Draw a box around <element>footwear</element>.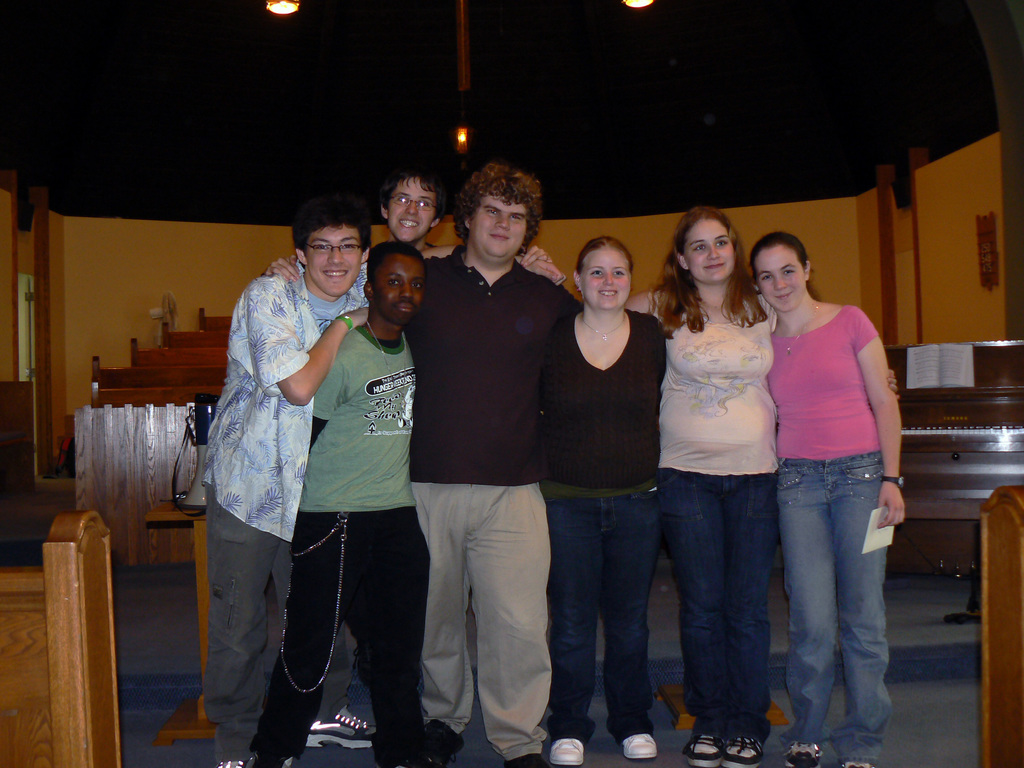
box(548, 735, 585, 766).
